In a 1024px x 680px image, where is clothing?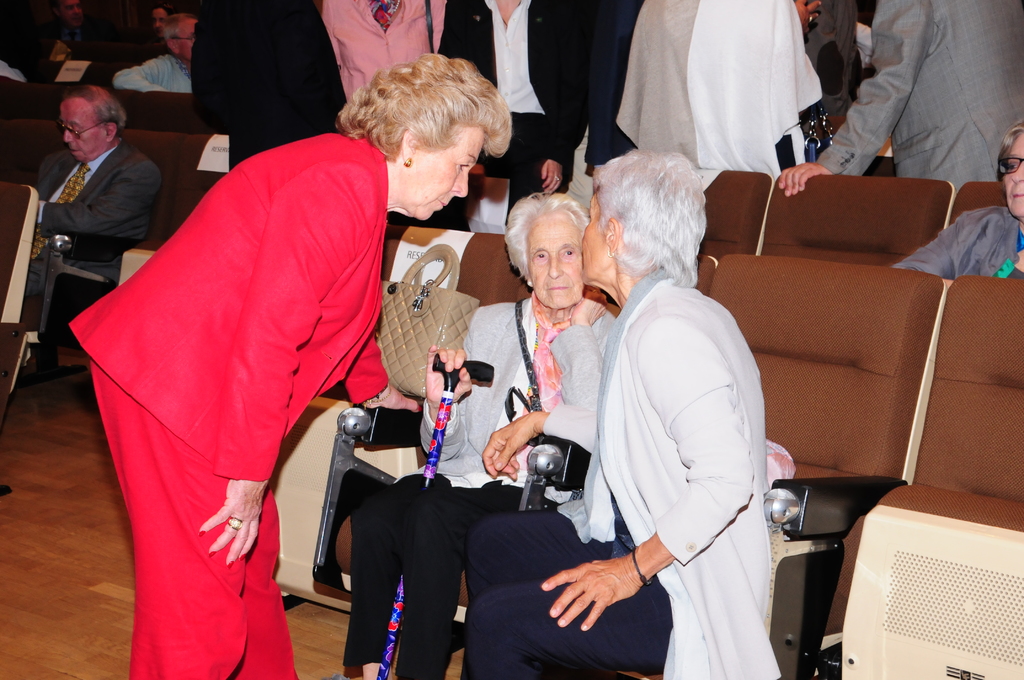
detection(444, 279, 790, 679).
